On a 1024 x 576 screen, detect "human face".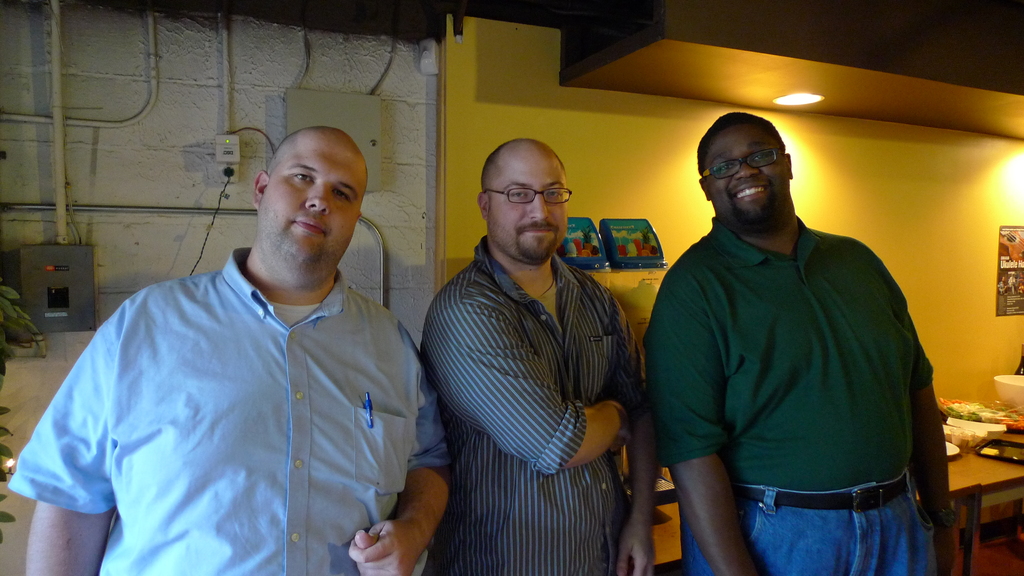
x1=710, y1=127, x2=786, y2=225.
